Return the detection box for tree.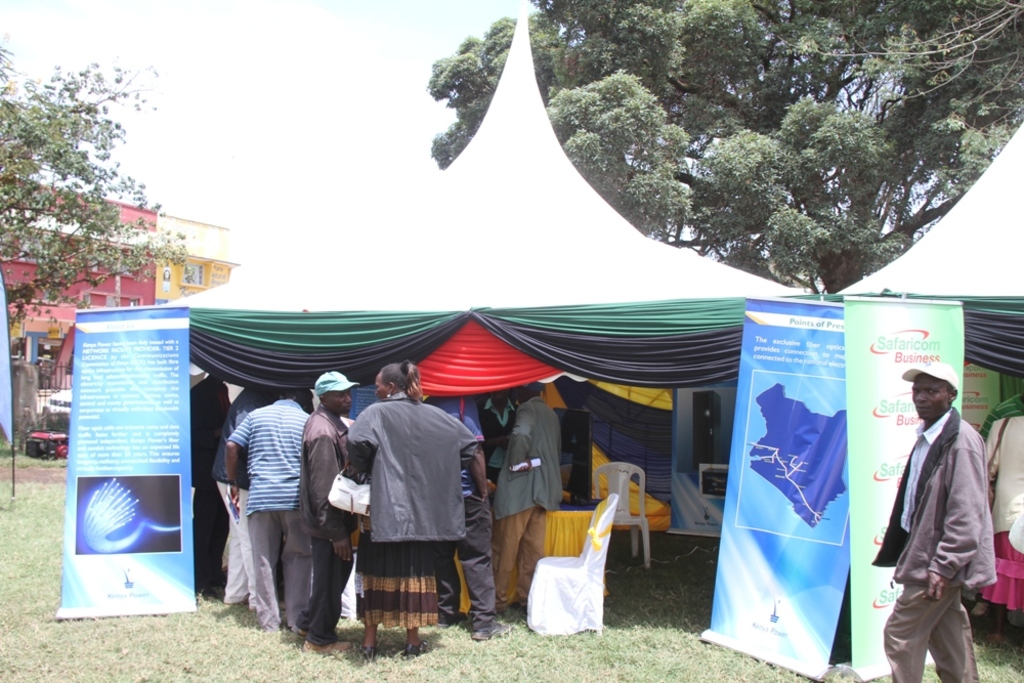
Rect(424, 0, 1023, 299).
